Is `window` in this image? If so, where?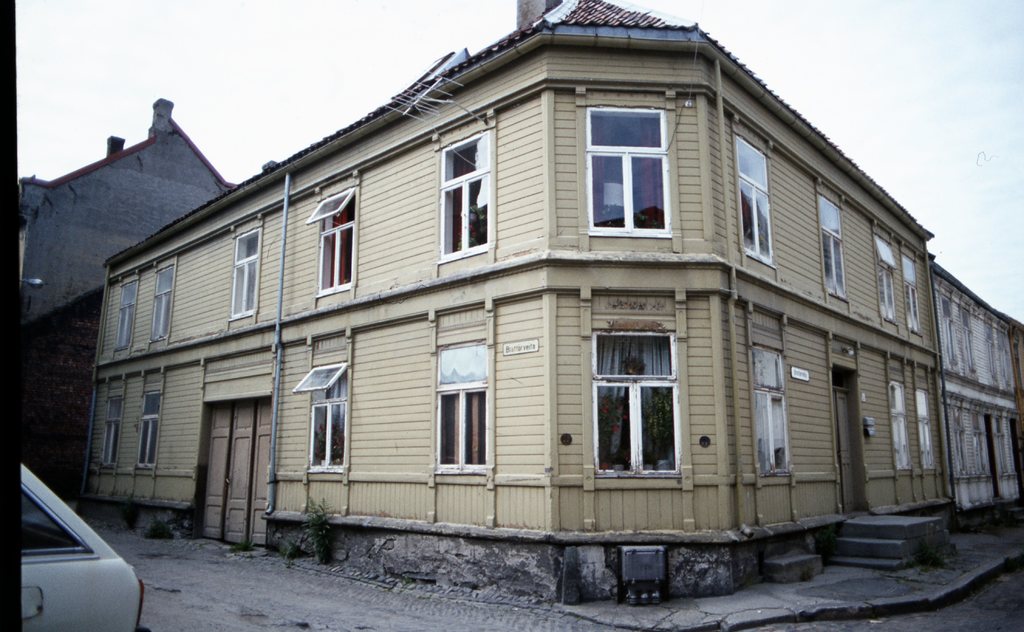
Yes, at (439, 127, 489, 262).
